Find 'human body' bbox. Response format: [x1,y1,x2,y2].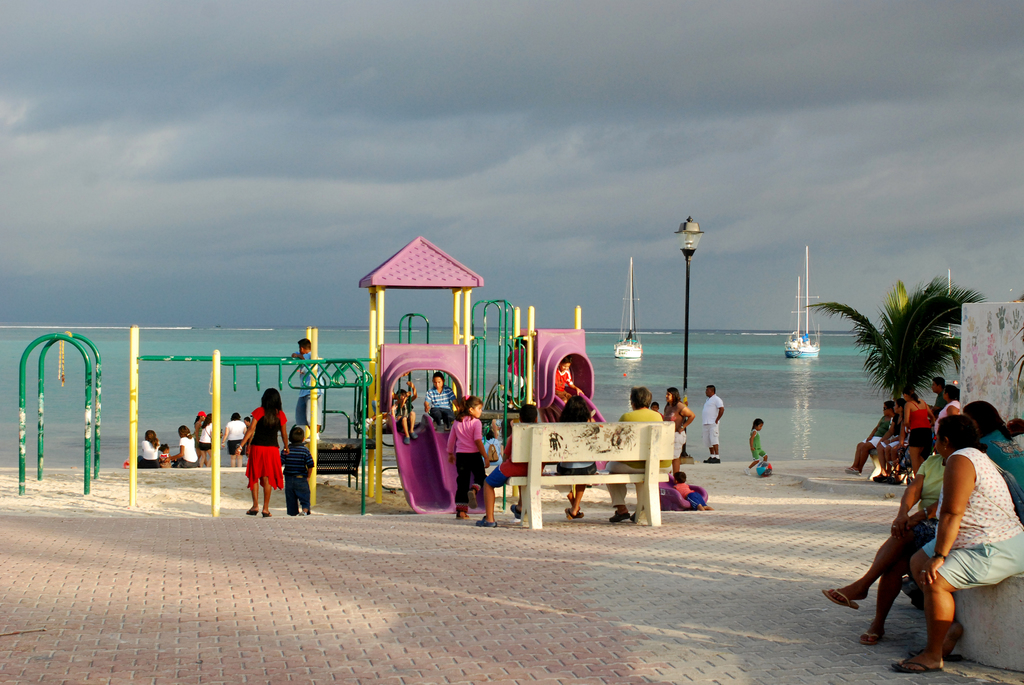
[675,482,712,510].
